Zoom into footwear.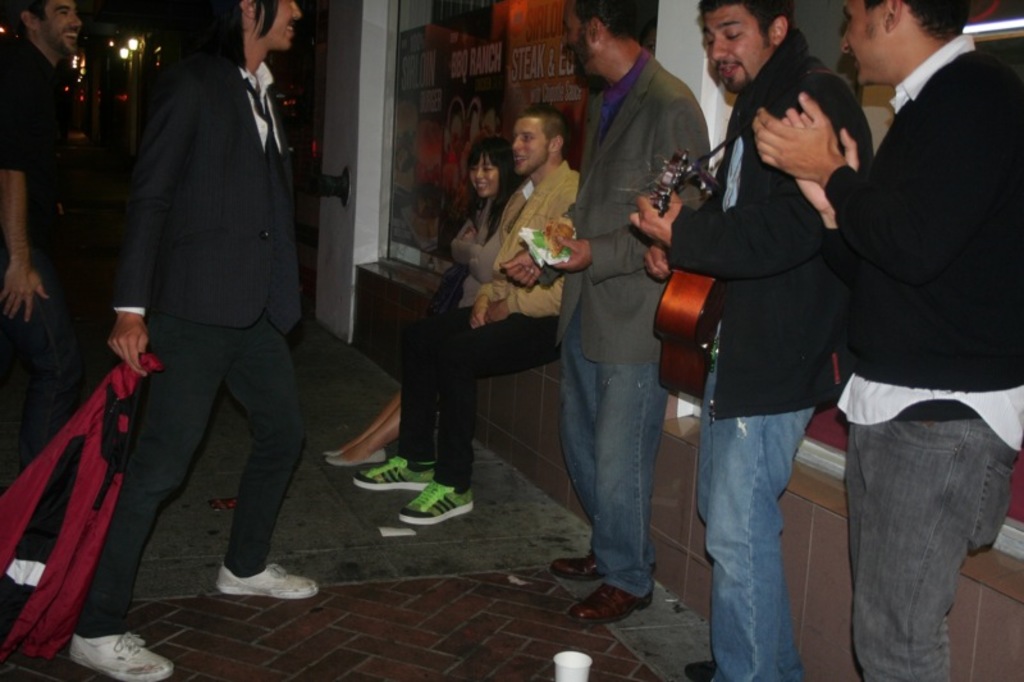
Zoom target: left=684, top=663, right=710, bottom=681.
